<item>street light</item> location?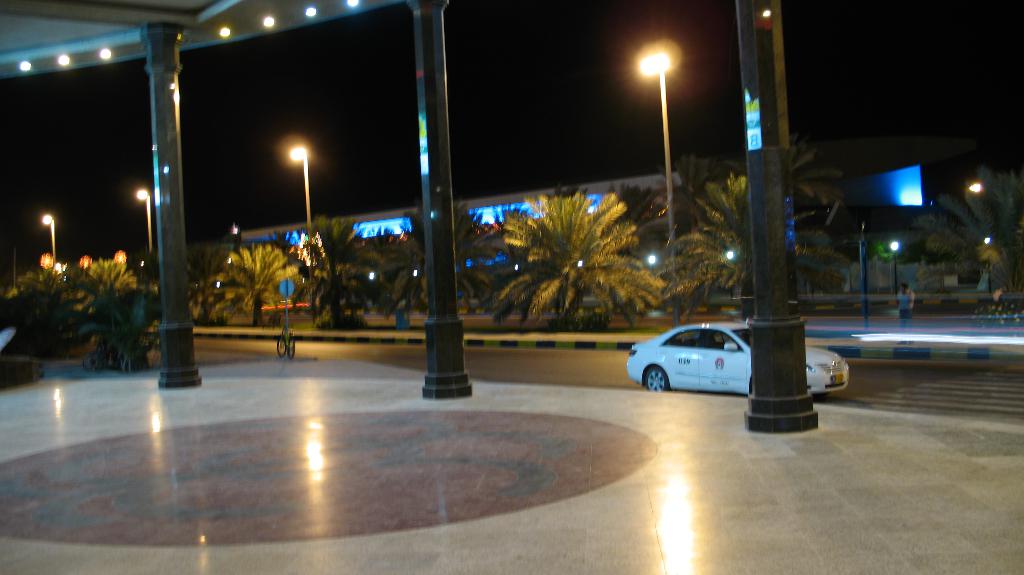
{"x1": 285, "y1": 140, "x2": 312, "y2": 309}
